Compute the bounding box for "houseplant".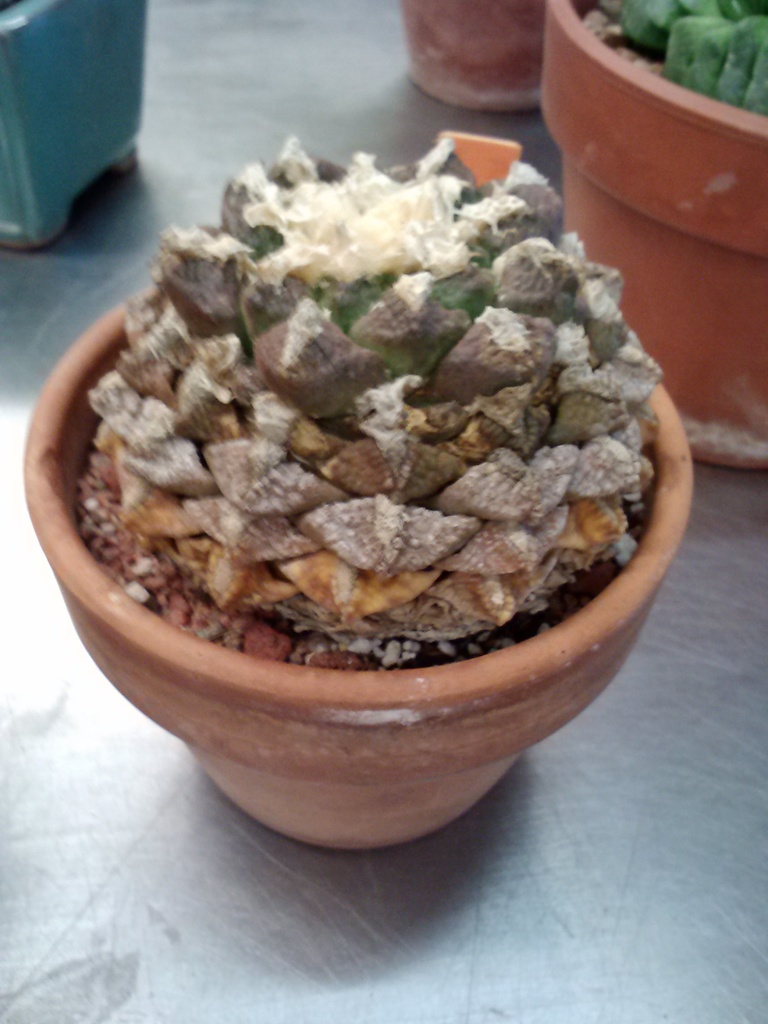
<box>30,140,694,852</box>.
